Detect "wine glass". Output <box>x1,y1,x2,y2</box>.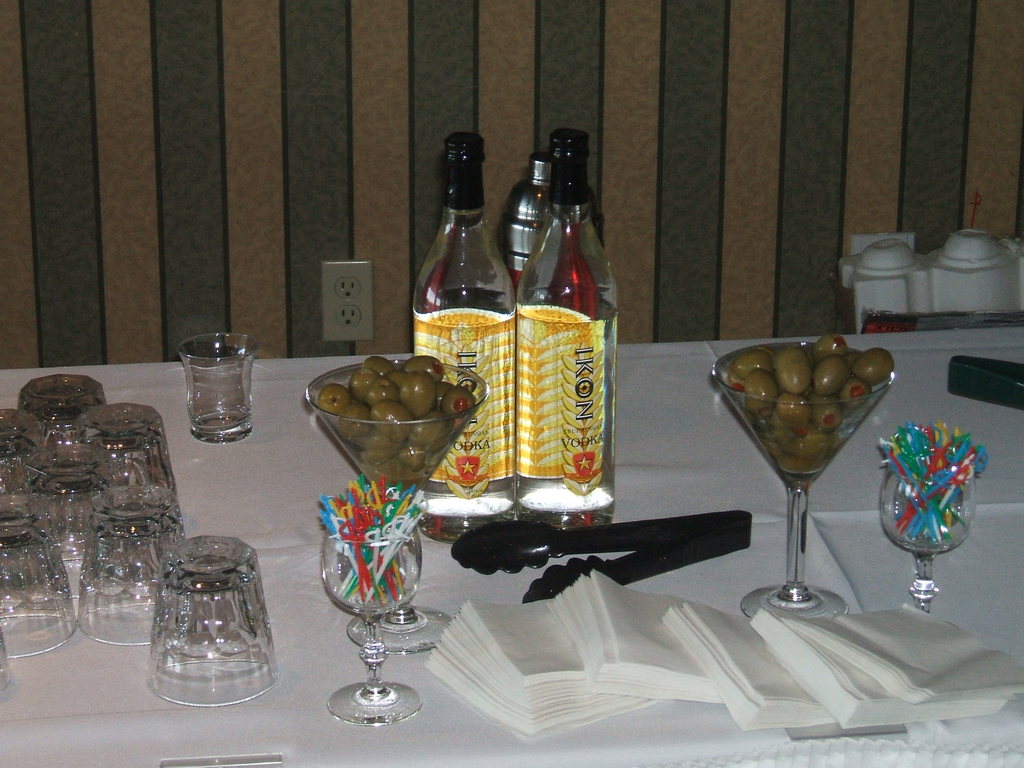
<box>882,463,976,621</box>.
